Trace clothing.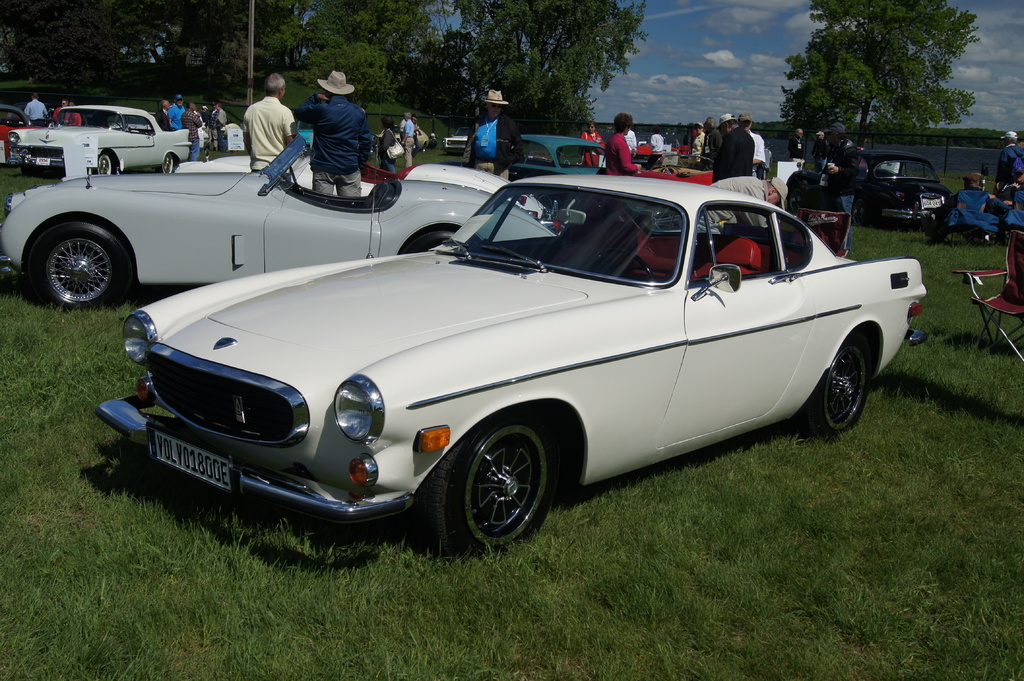
Traced to 810,138,828,172.
